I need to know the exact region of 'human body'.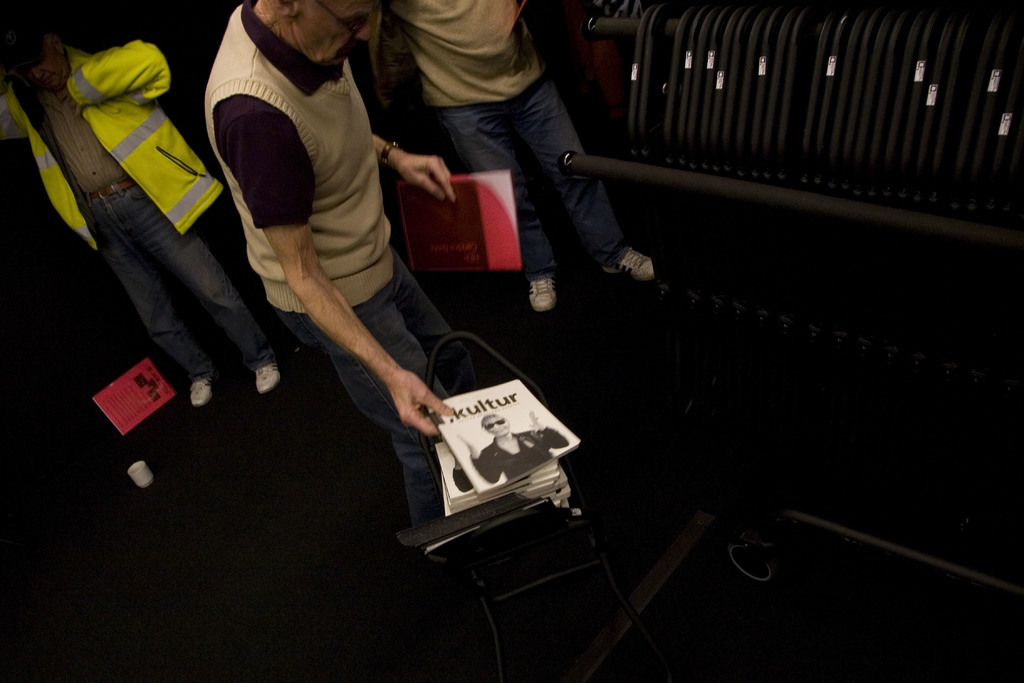
Region: left=205, top=0, right=442, bottom=513.
